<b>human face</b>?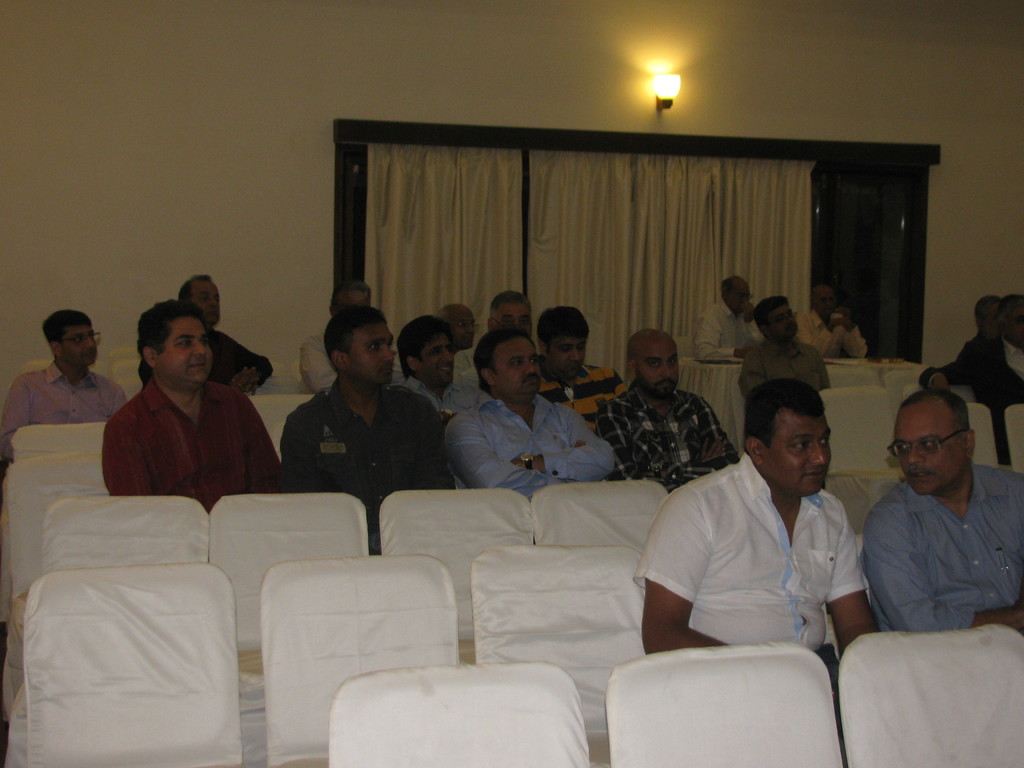
x1=636, y1=338, x2=676, y2=399
